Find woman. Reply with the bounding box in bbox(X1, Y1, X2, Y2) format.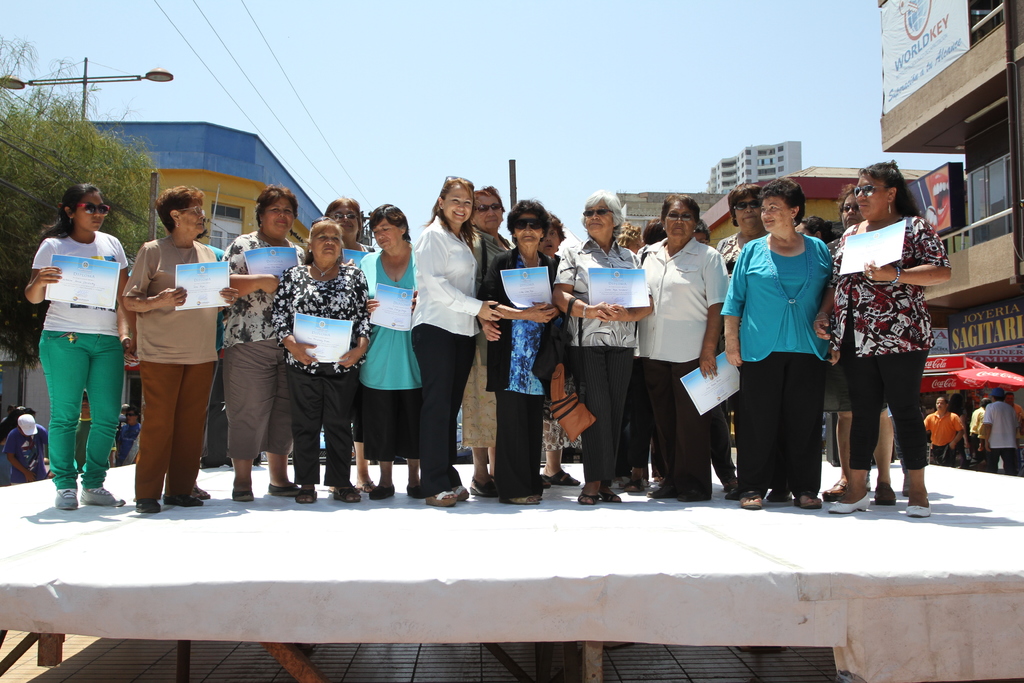
bbox(808, 152, 957, 518).
